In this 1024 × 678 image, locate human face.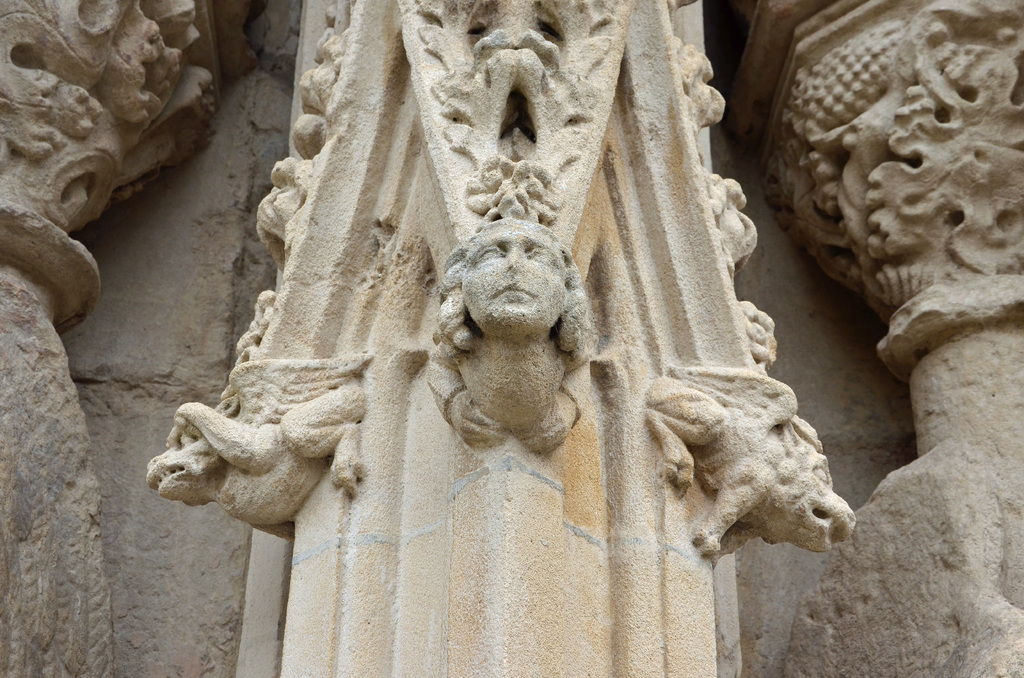
Bounding box: [463,223,567,331].
